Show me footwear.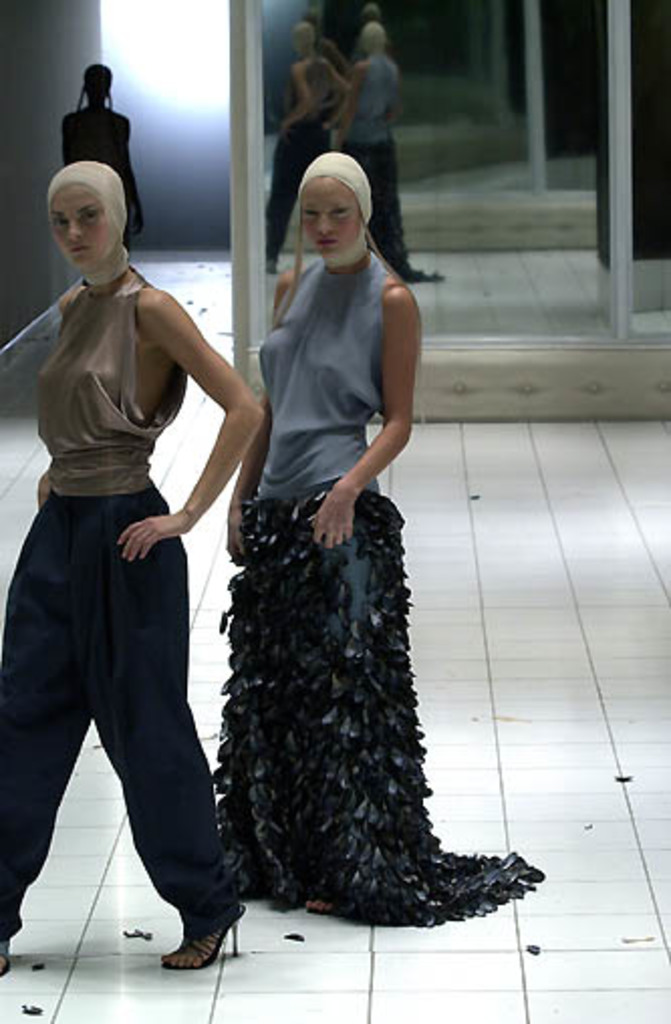
footwear is here: crop(147, 907, 238, 974).
